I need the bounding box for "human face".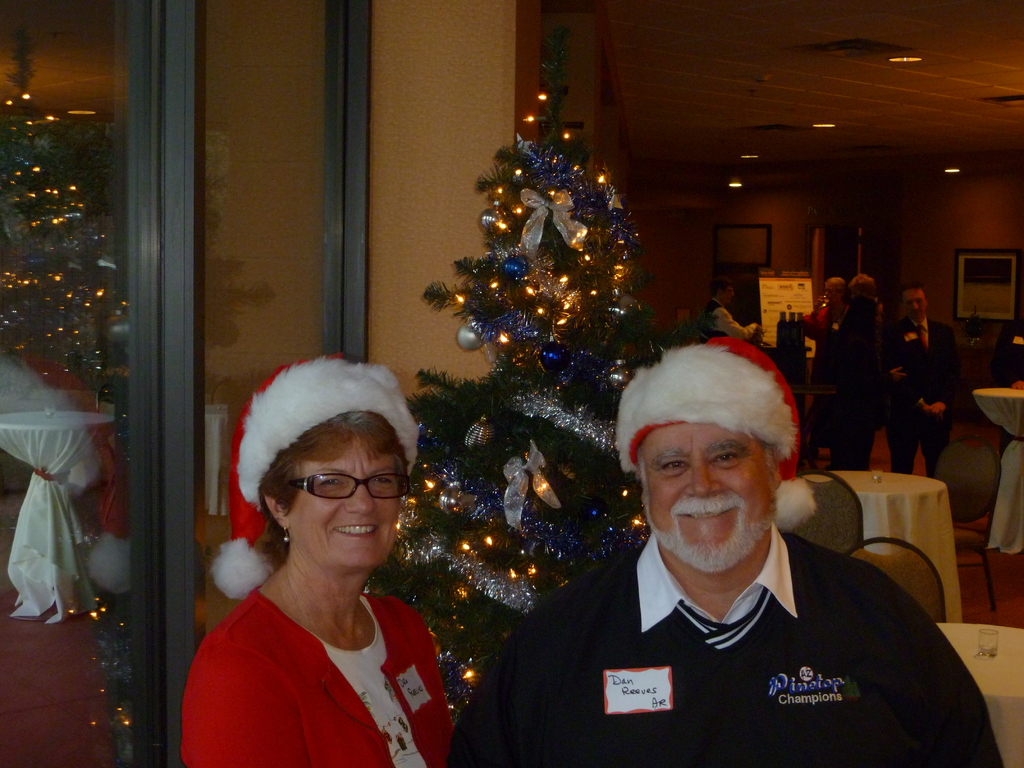
Here it is: x1=718 y1=285 x2=735 y2=306.
